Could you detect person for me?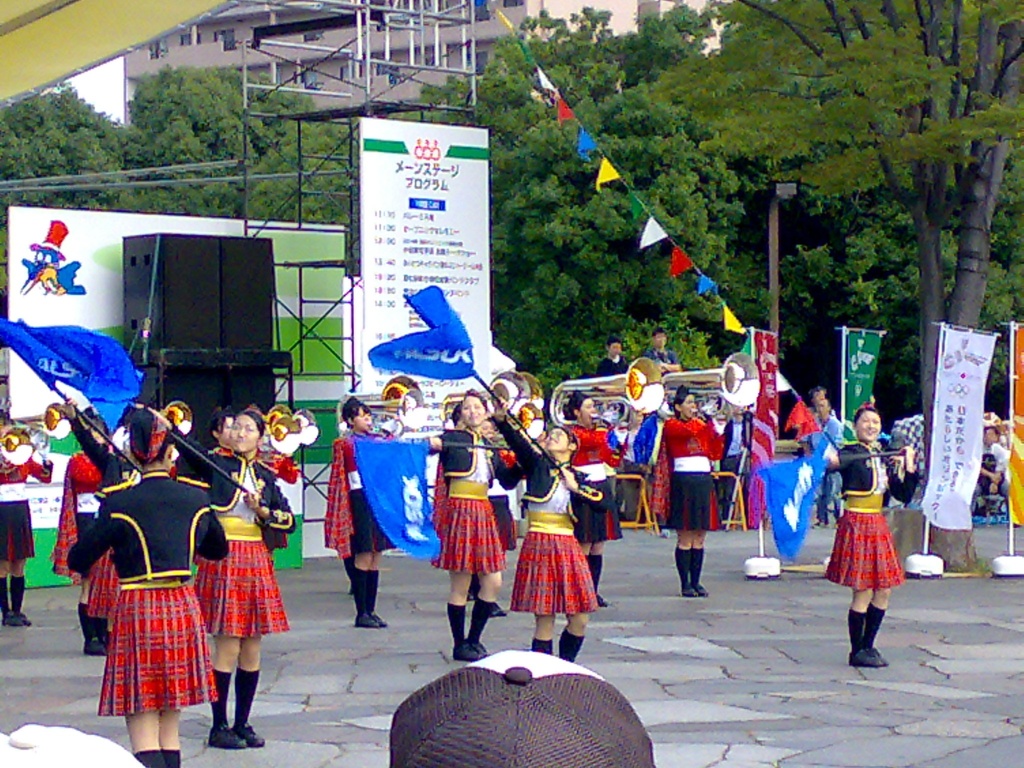
Detection result: 639:324:687:378.
